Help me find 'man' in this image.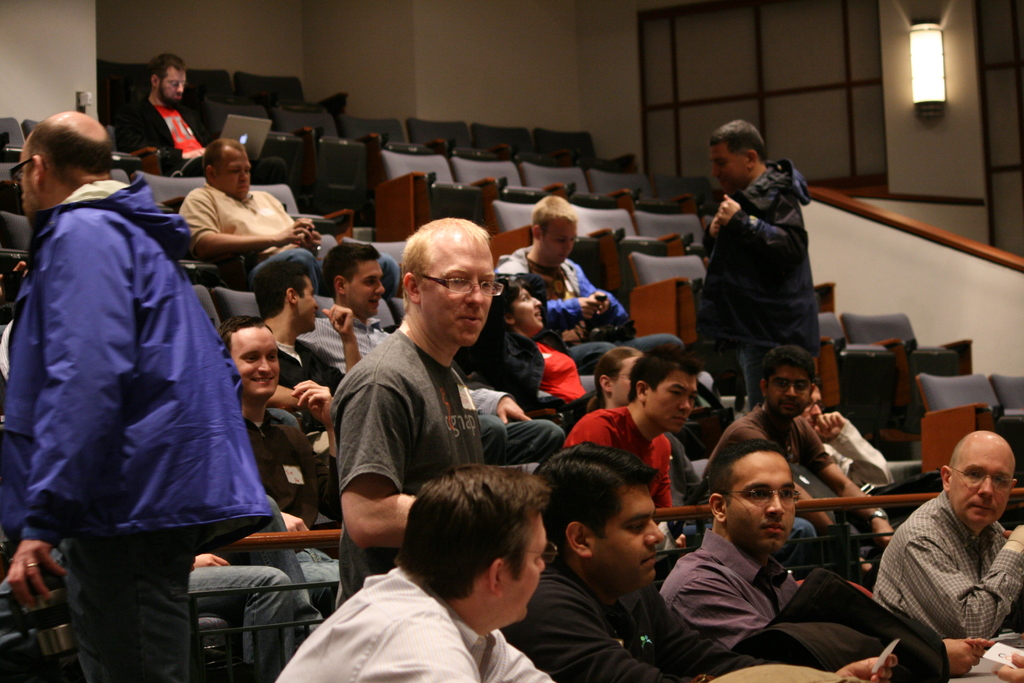
Found it: <region>327, 218, 495, 604</region>.
